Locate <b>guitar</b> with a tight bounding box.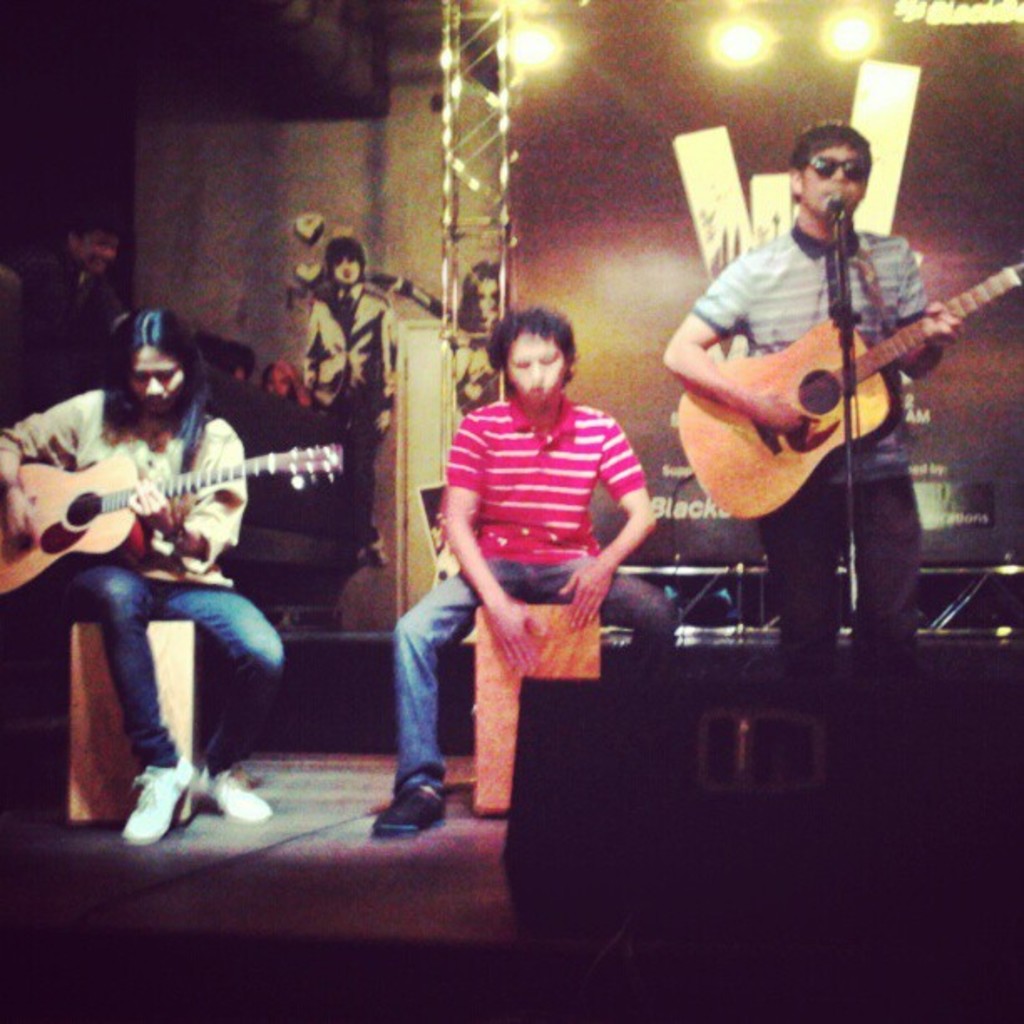
Rect(0, 452, 345, 601).
